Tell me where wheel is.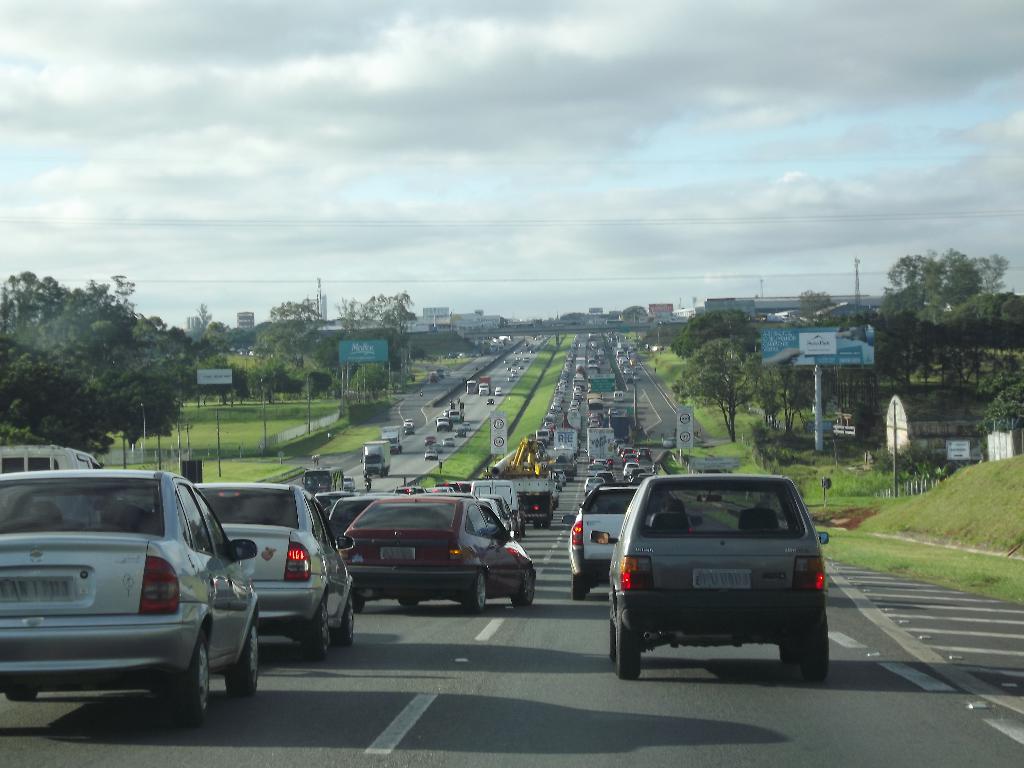
wheel is at box(533, 516, 538, 530).
